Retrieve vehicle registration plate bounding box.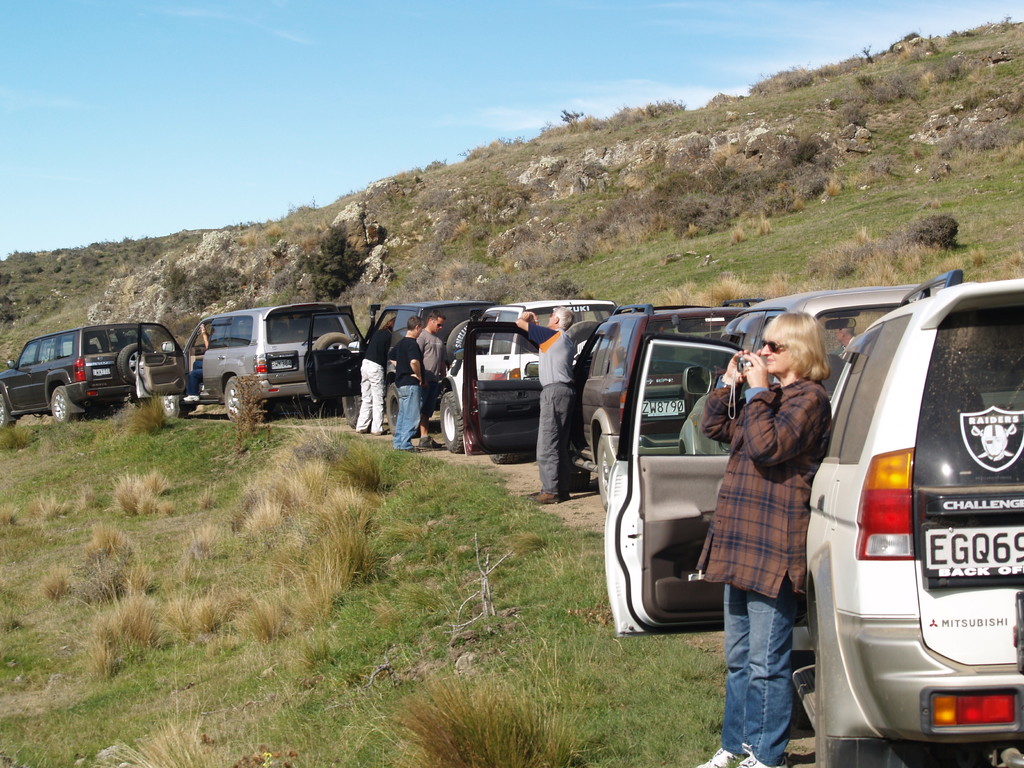
Bounding box: bbox=(923, 520, 1023, 567).
